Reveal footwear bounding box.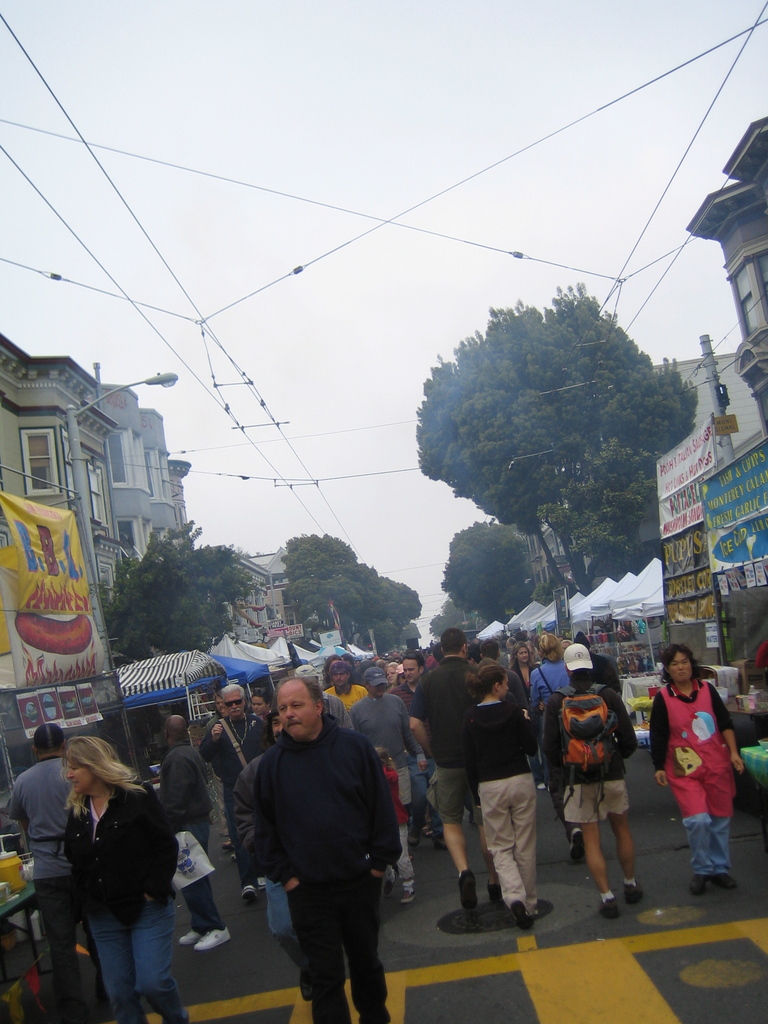
Revealed: Rect(233, 852, 235, 860).
